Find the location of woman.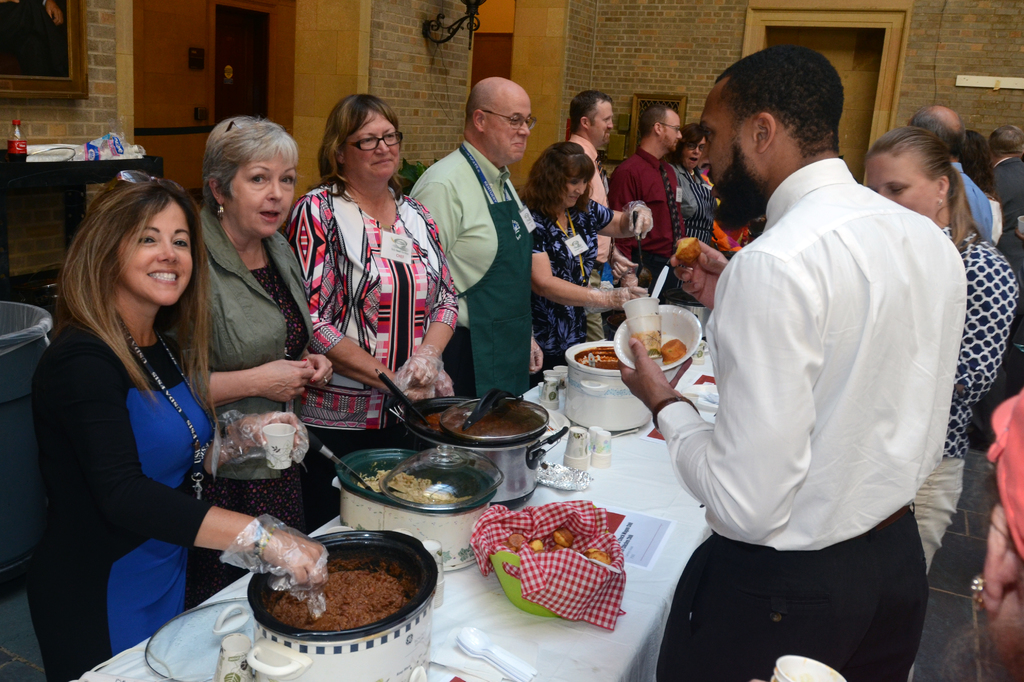
Location: box=[280, 90, 465, 529].
